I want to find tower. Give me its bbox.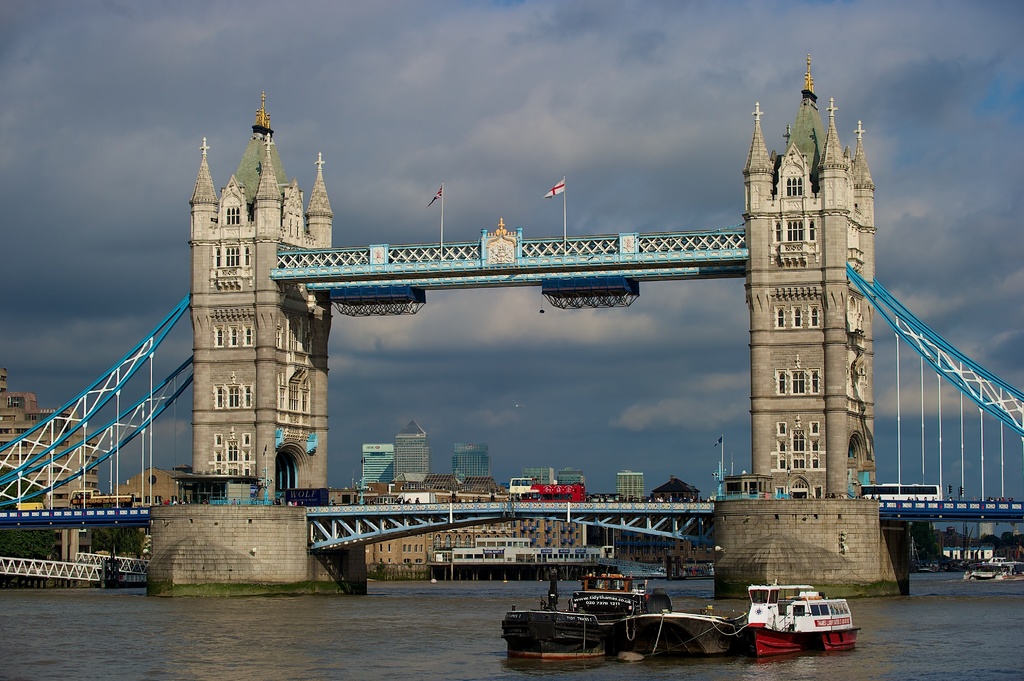
select_region(712, 52, 914, 600).
